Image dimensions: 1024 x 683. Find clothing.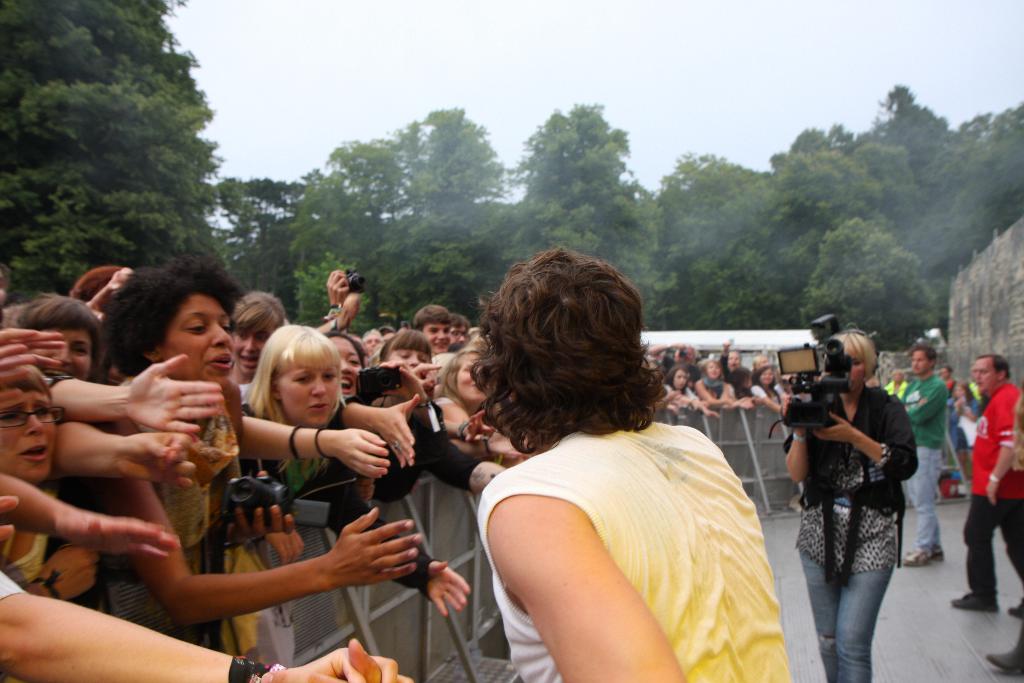
<region>952, 399, 986, 446</region>.
